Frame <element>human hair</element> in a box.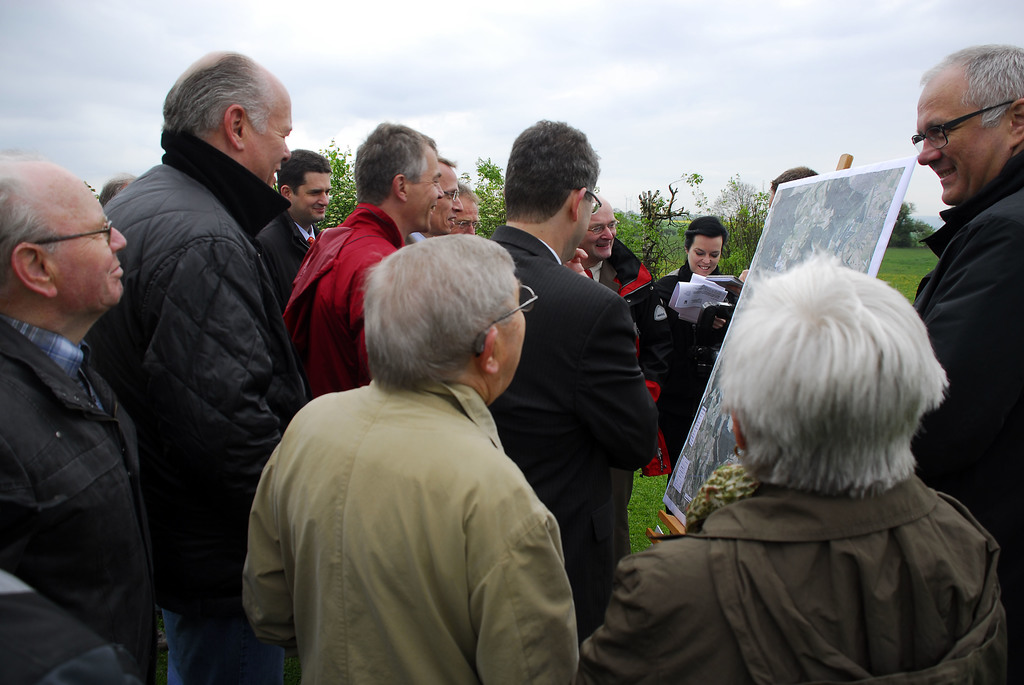
detection(362, 228, 521, 396).
